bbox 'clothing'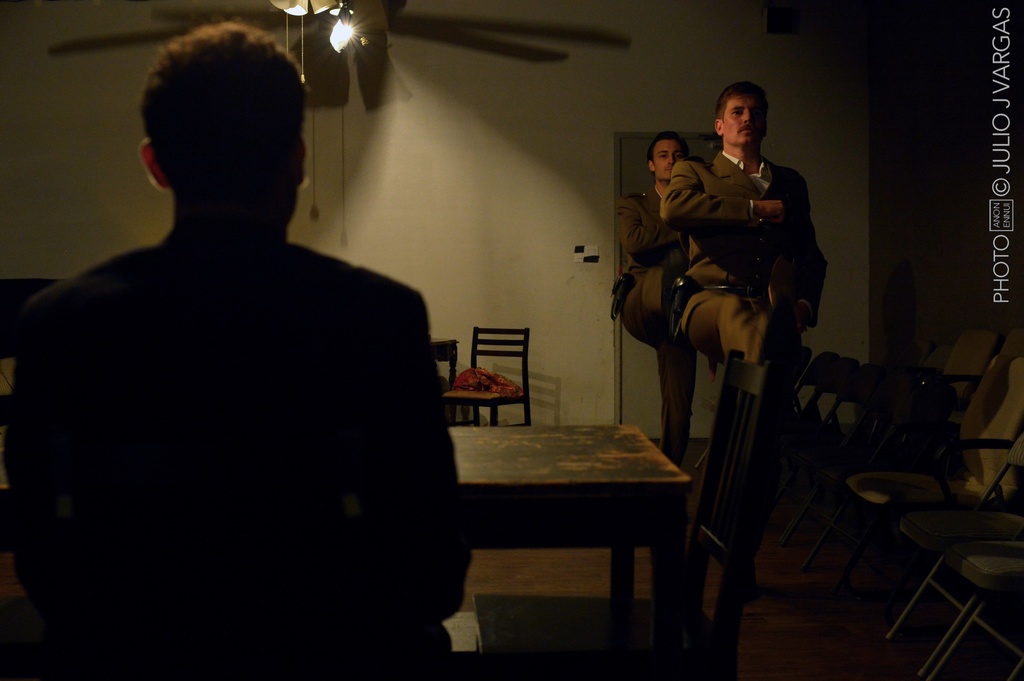
detection(616, 186, 692, 276)
